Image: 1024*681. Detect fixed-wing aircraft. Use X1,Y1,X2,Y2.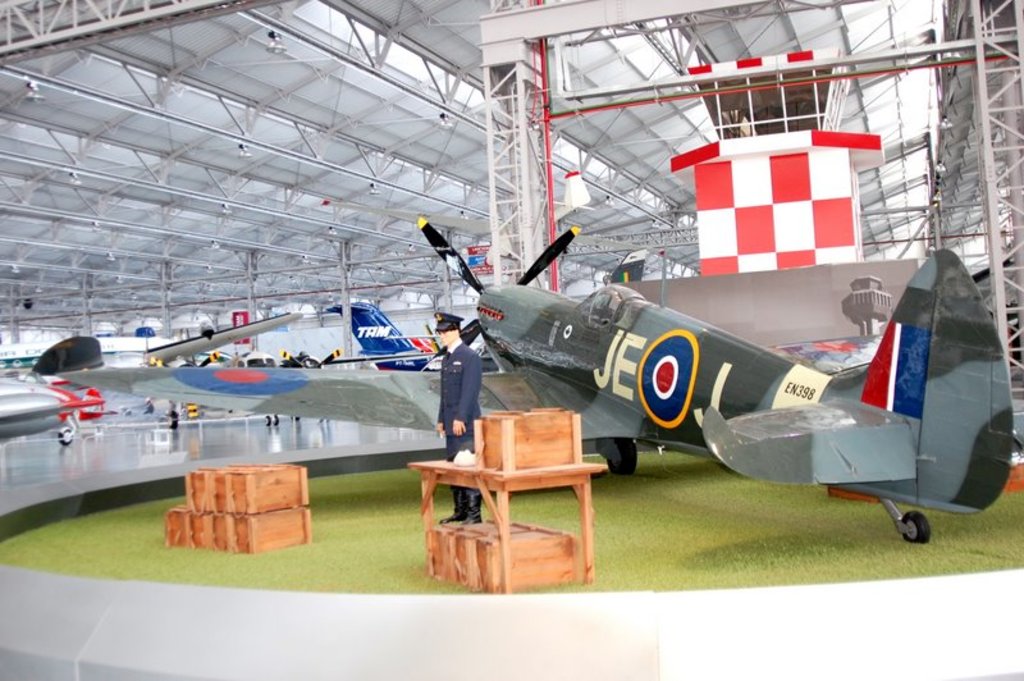
60,210,1019,547.
